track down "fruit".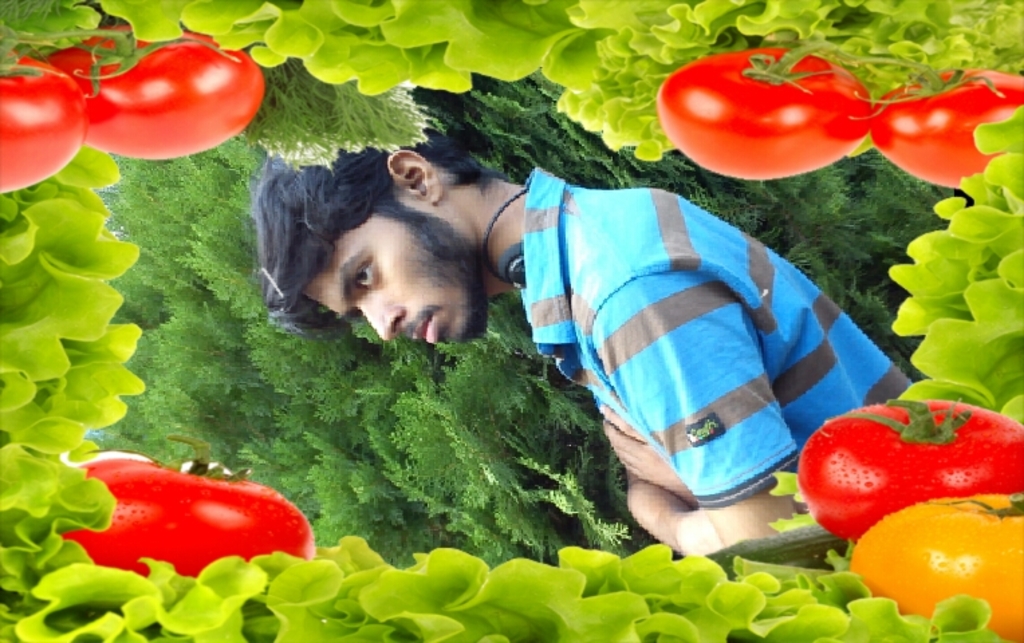
Tracked to x1=40, y1=446, x2=320, y2=575.
